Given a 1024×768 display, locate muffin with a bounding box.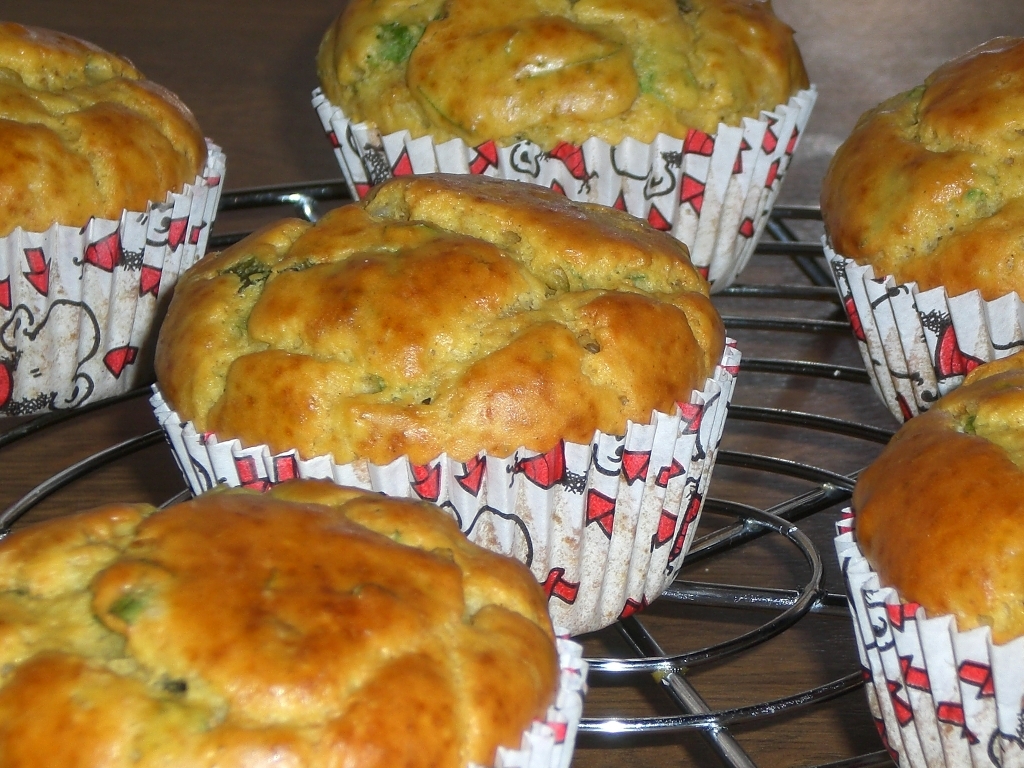
Located: (left=812, top=32, right=1023, bottom=432).
